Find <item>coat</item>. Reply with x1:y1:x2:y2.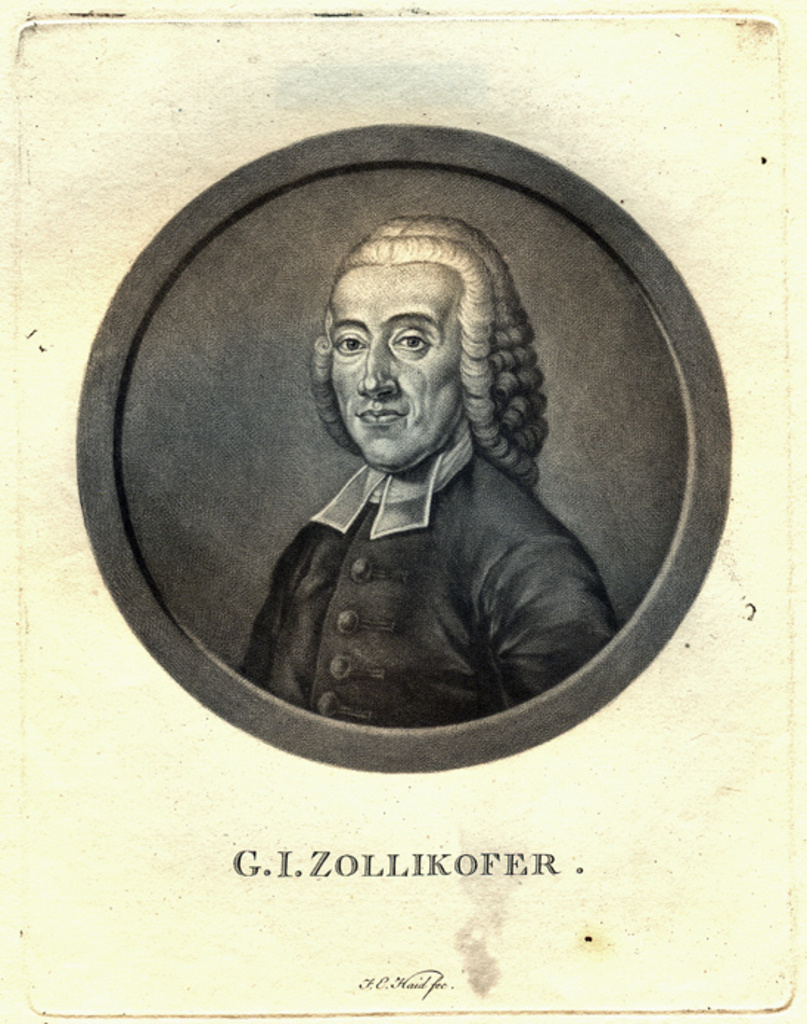
239:449:620:729.
